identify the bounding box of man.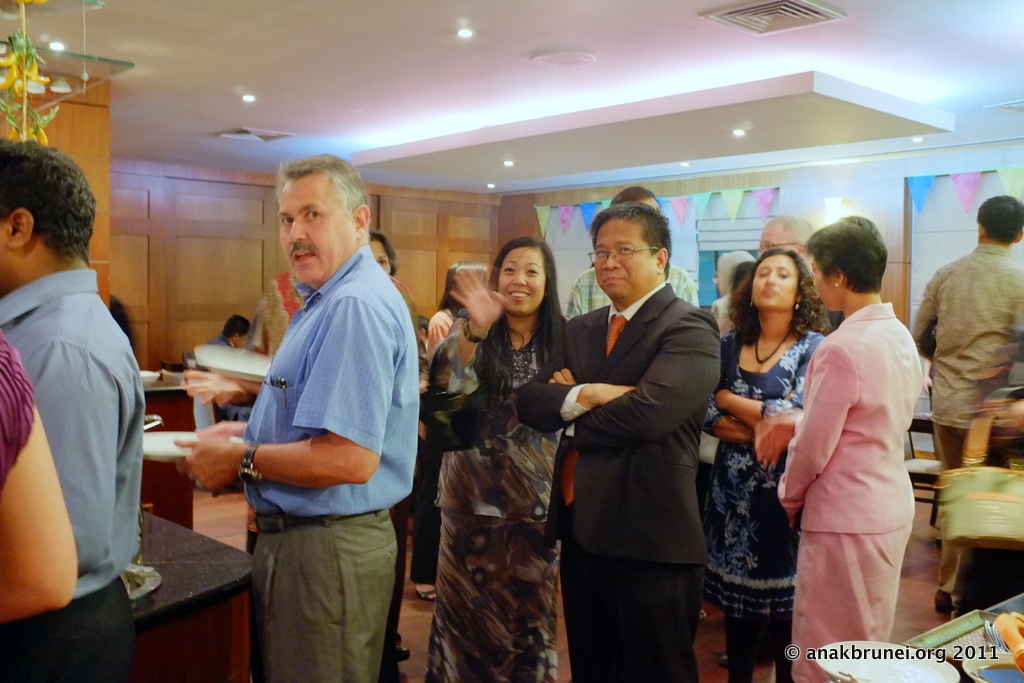
bbox(911, 194, 1023, 619).
